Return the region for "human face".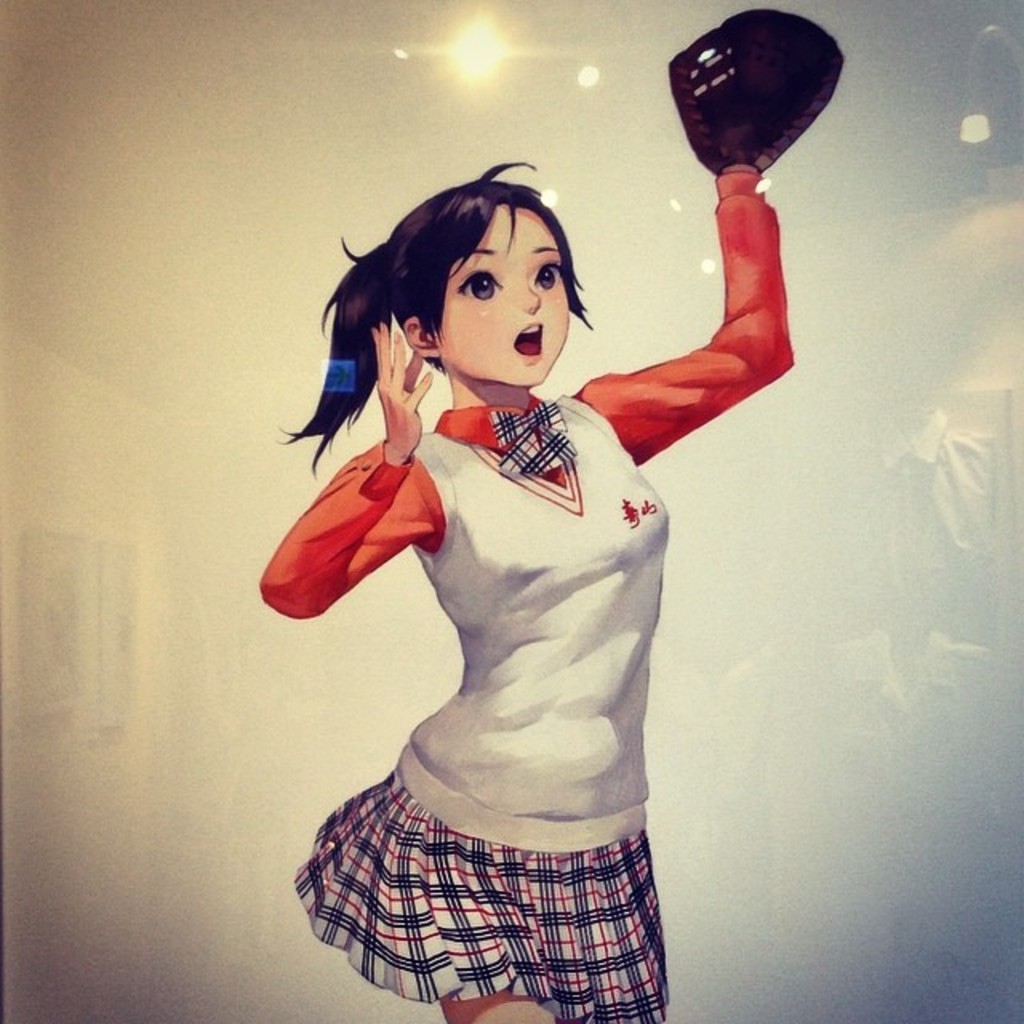
<box>427,203,587,386</box>.
